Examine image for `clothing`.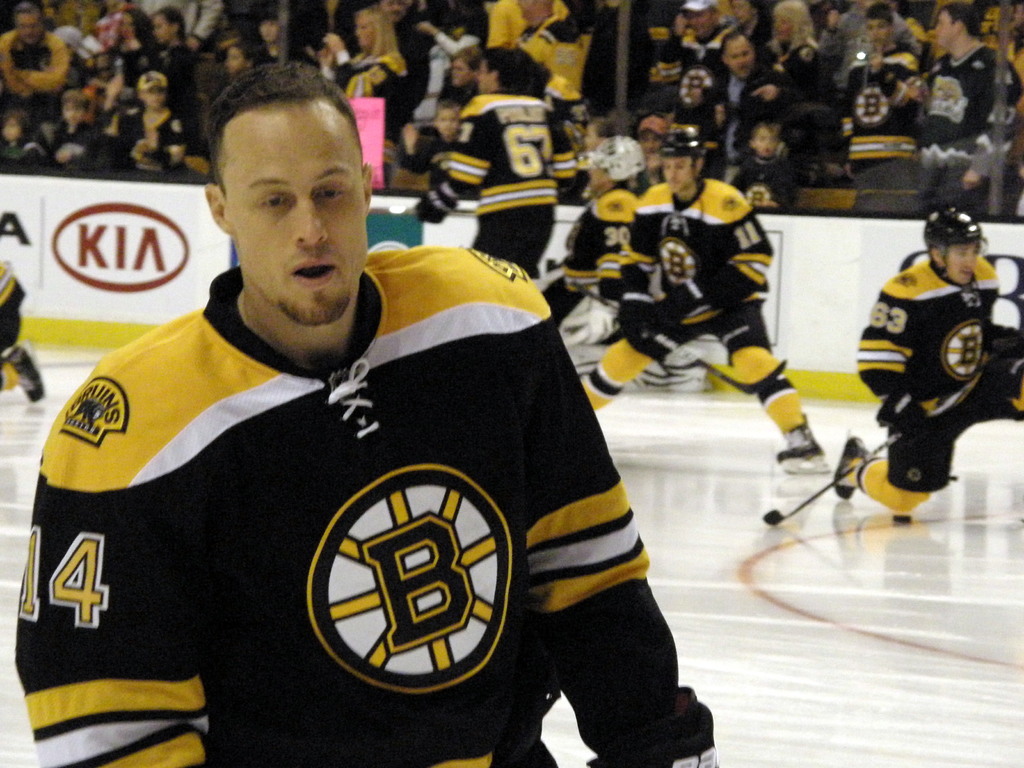
Examination result: bbox=(842, 239, 1023, 529).
